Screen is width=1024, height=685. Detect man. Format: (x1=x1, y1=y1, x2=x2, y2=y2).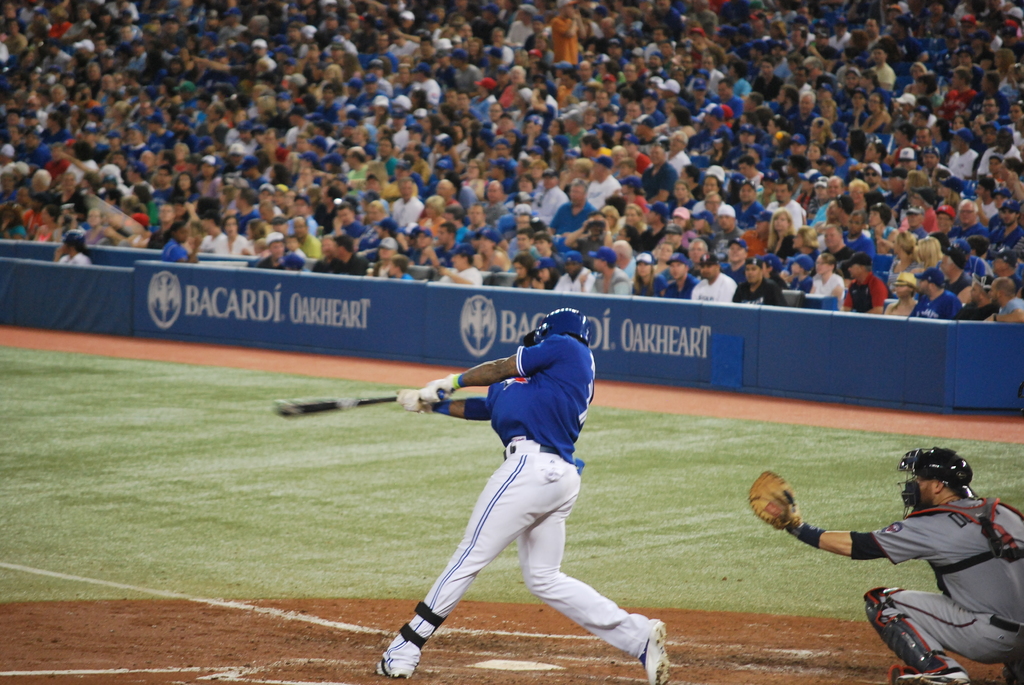
(x1=948, y1=128, x2=982, y2=182).
